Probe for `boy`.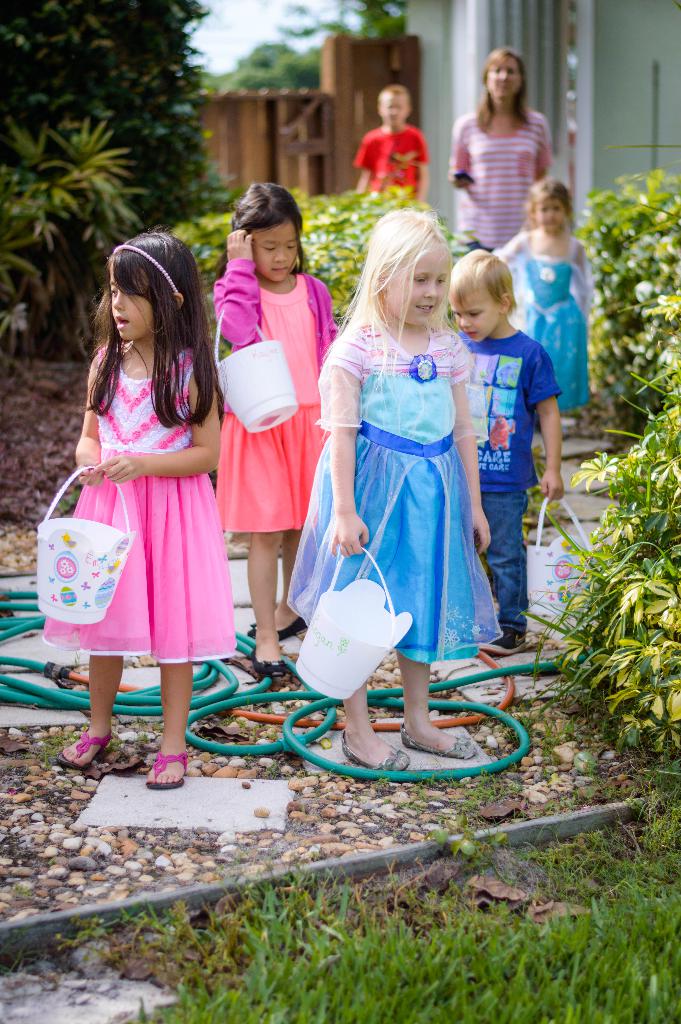
Probe result: 434,232,580,691.
